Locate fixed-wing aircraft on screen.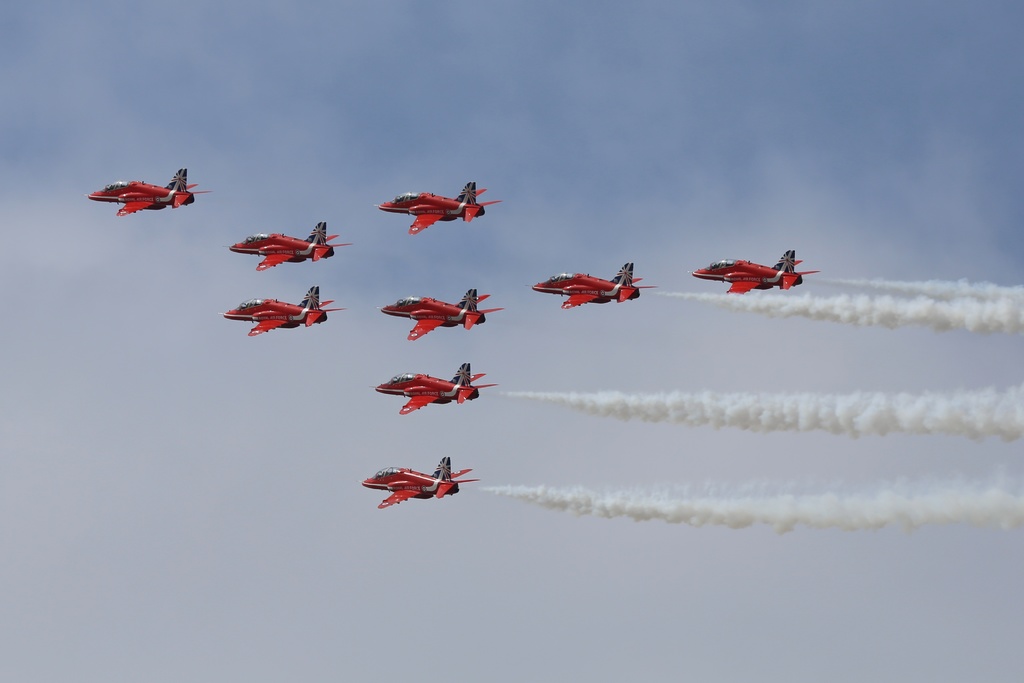
On screen at 686, 247, 822, 293.
